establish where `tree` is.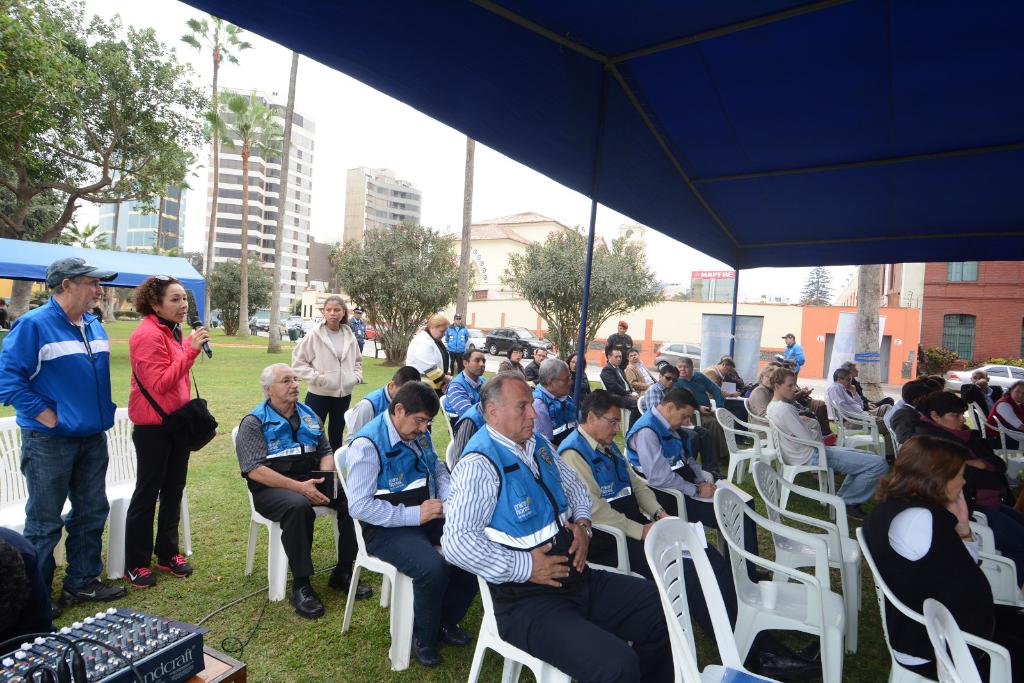
Established at pyautogui.locateOnScreen(105, 241, 186, 326).
